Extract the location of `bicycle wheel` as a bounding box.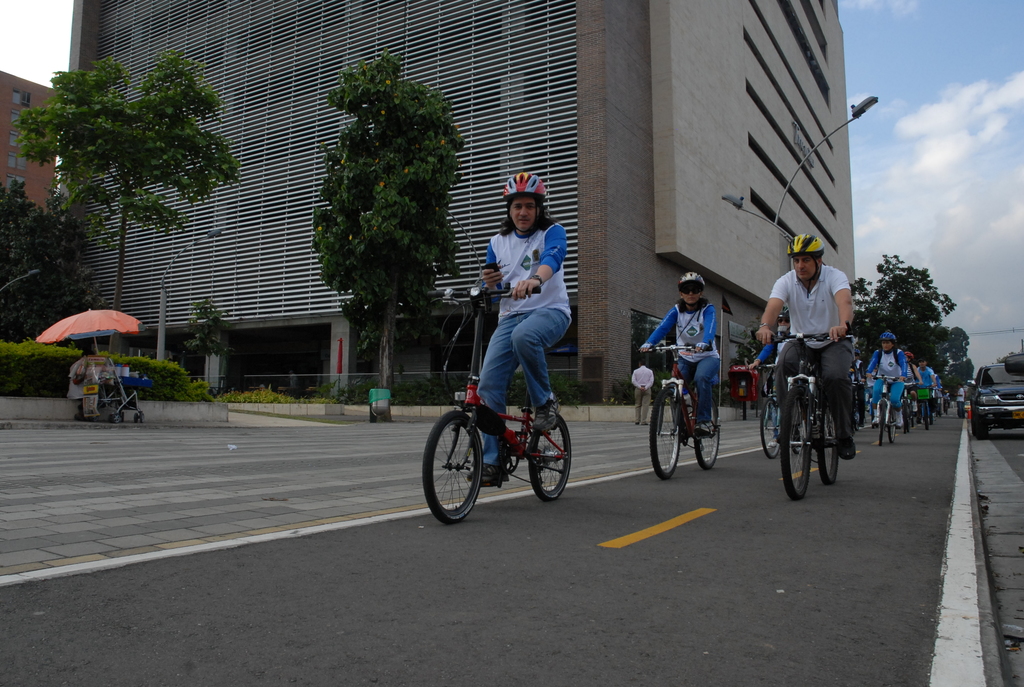
box(872, 401, 888, 445).
